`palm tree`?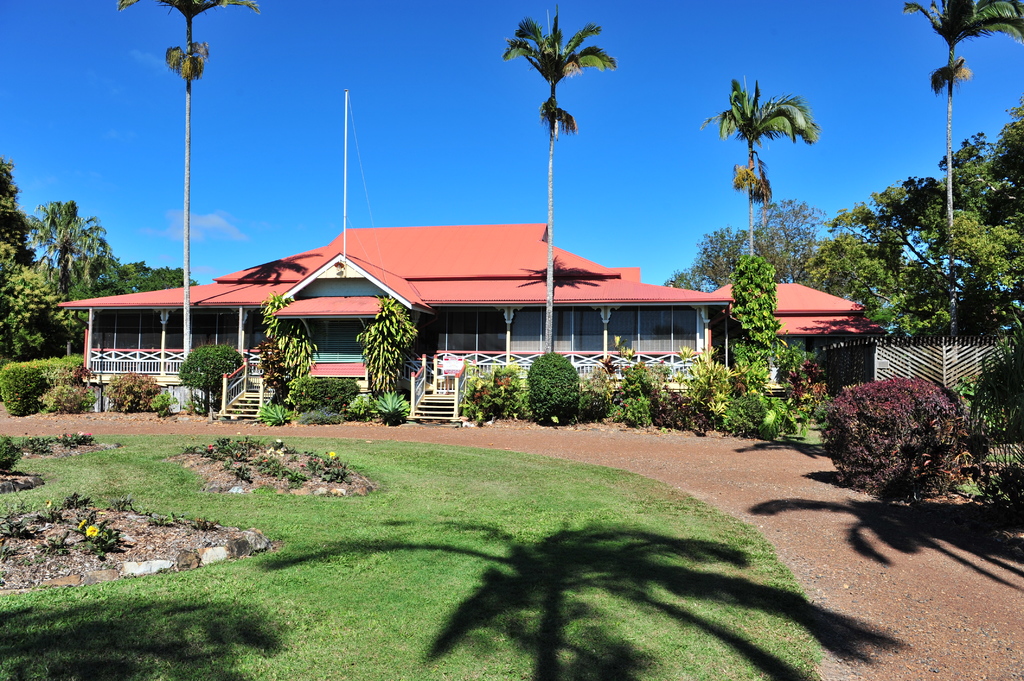
detection(899, 0, 1009, 279)
